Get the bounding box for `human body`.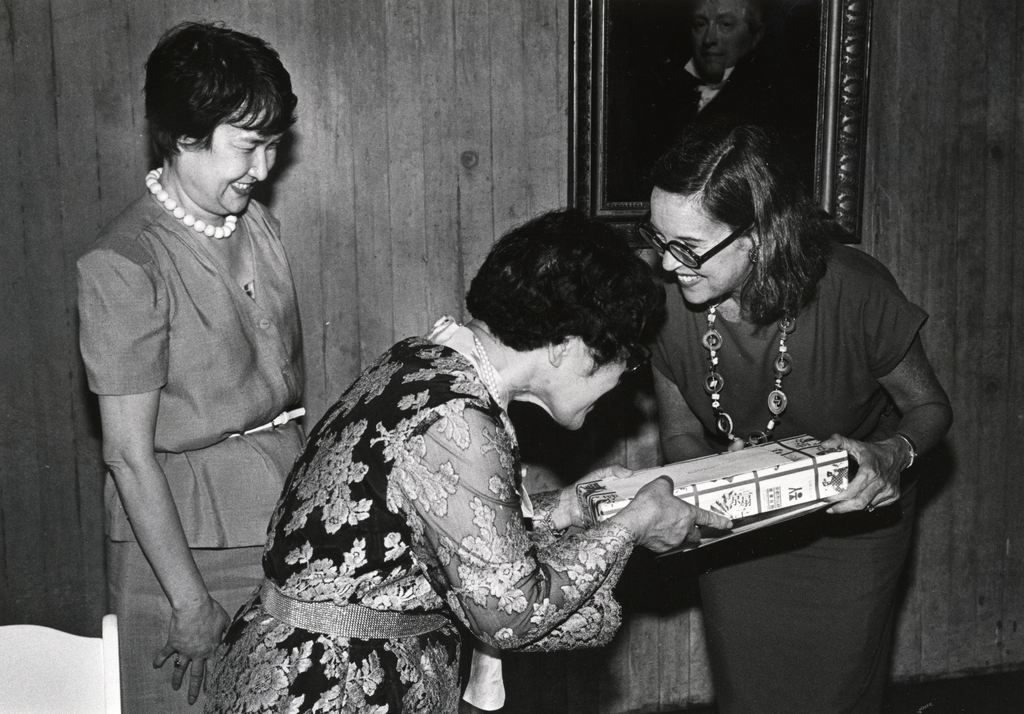
[195,203,730,713].
